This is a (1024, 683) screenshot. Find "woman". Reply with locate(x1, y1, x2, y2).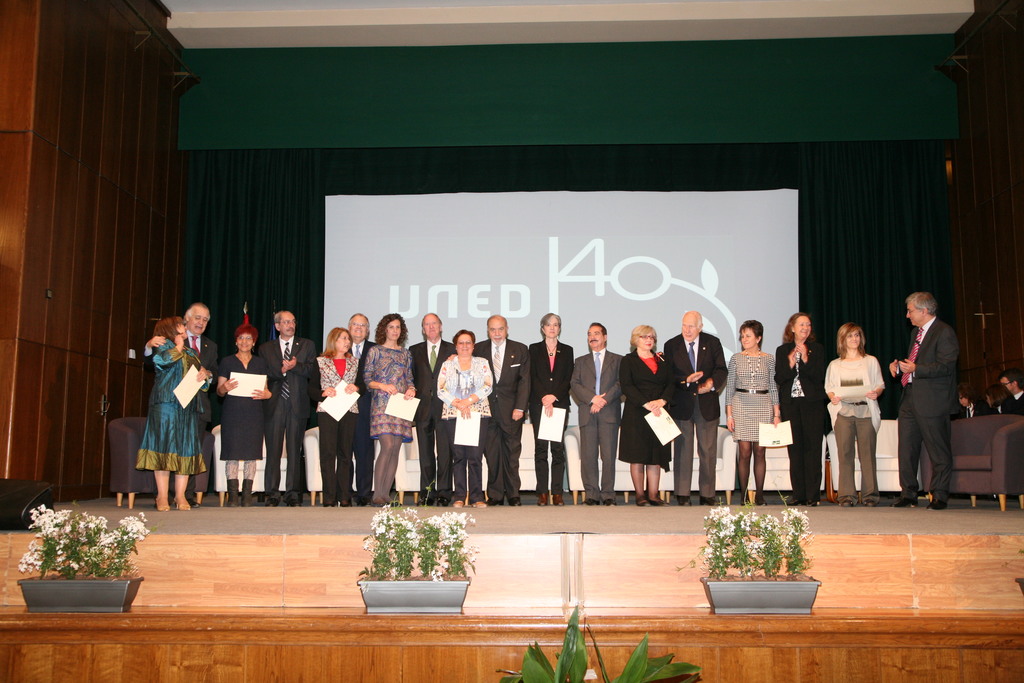
locate(213, 323, 276, 513).
